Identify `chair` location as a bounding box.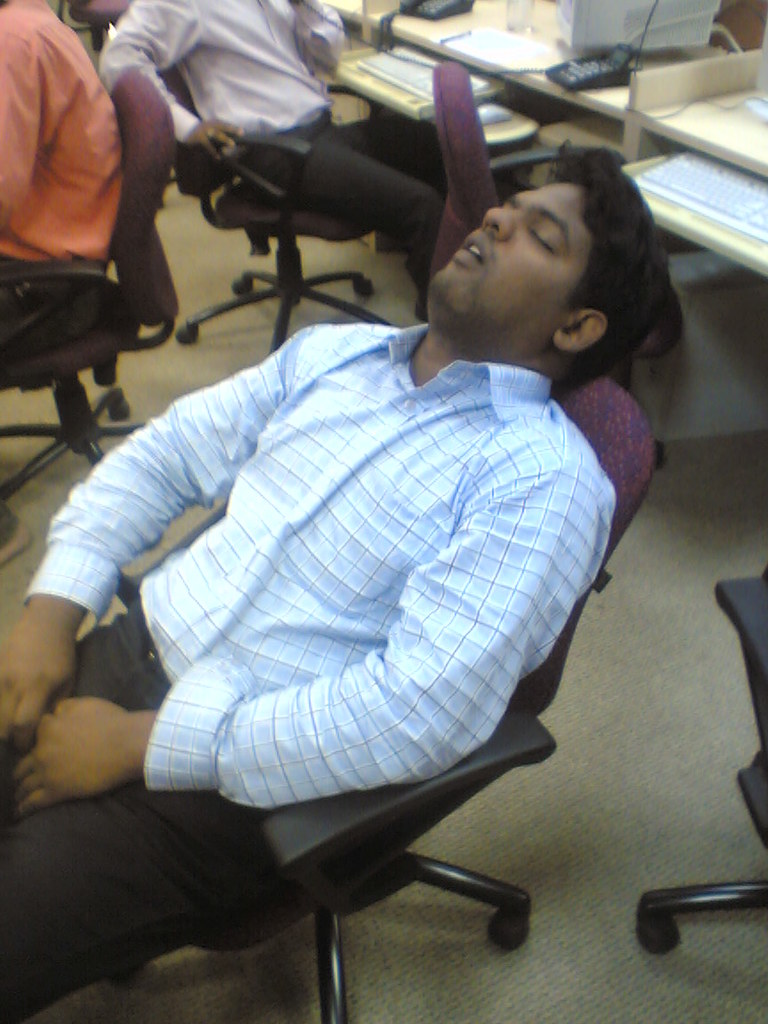
436:52:689:600.
